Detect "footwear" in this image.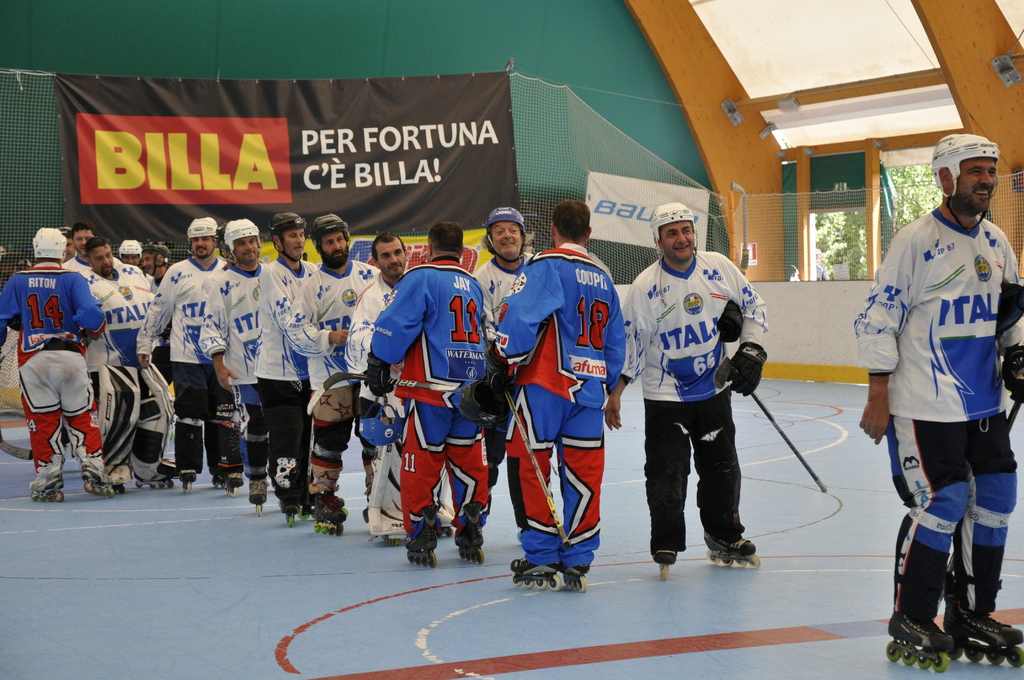
Detection: (left=405, top=506, right=440, bottom=547).
